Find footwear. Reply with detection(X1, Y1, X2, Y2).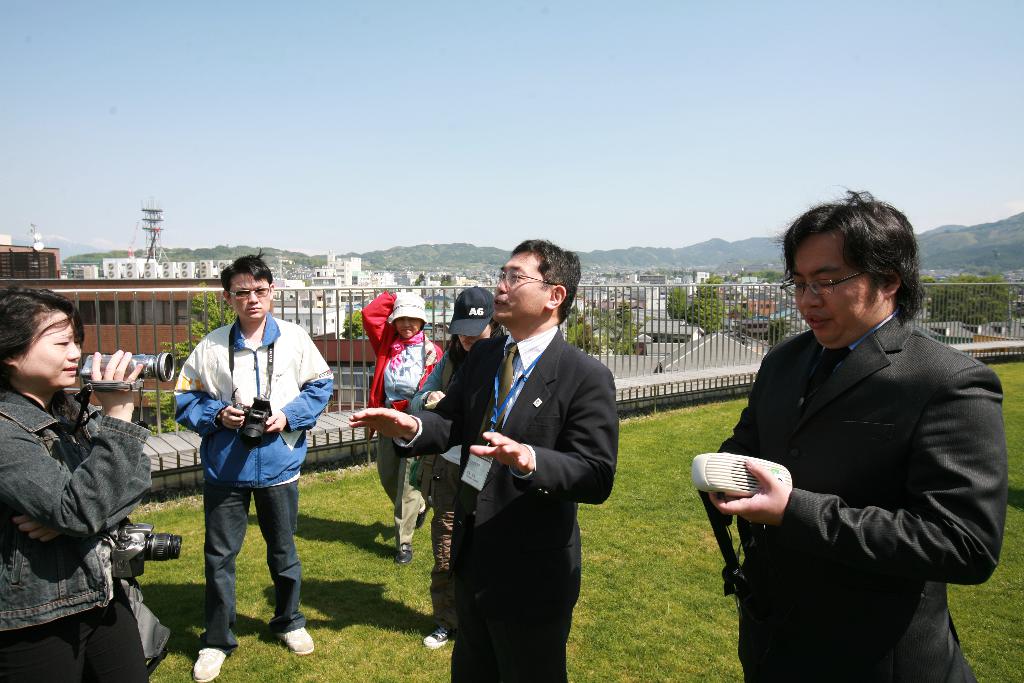
detection(394, 542, 414, 568).
